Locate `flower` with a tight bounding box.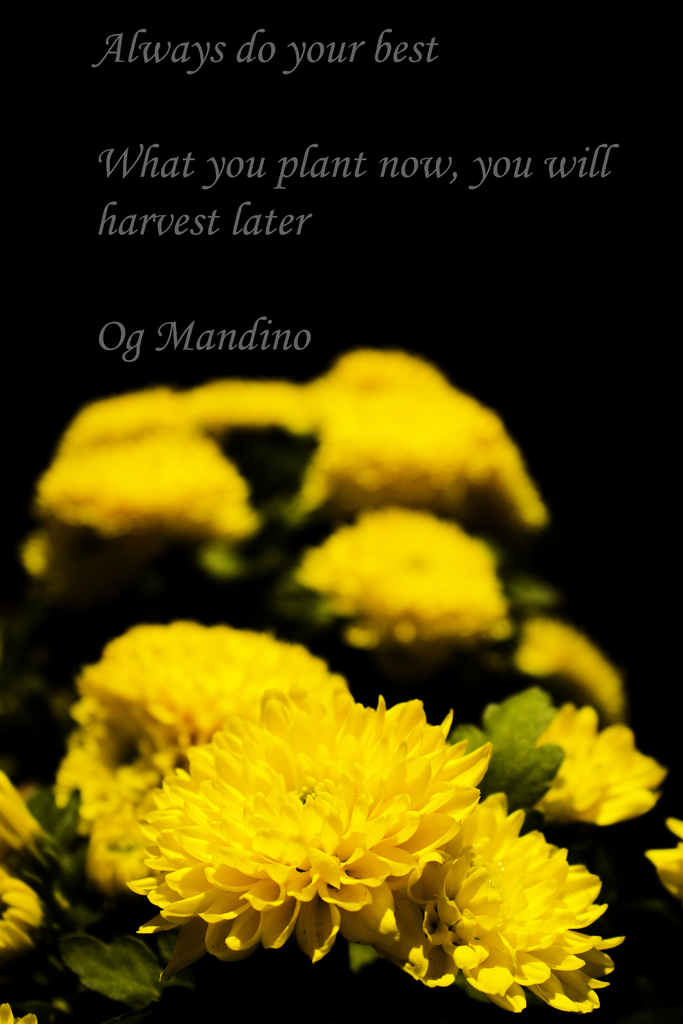
bbox(642, 819, 682, 896).
